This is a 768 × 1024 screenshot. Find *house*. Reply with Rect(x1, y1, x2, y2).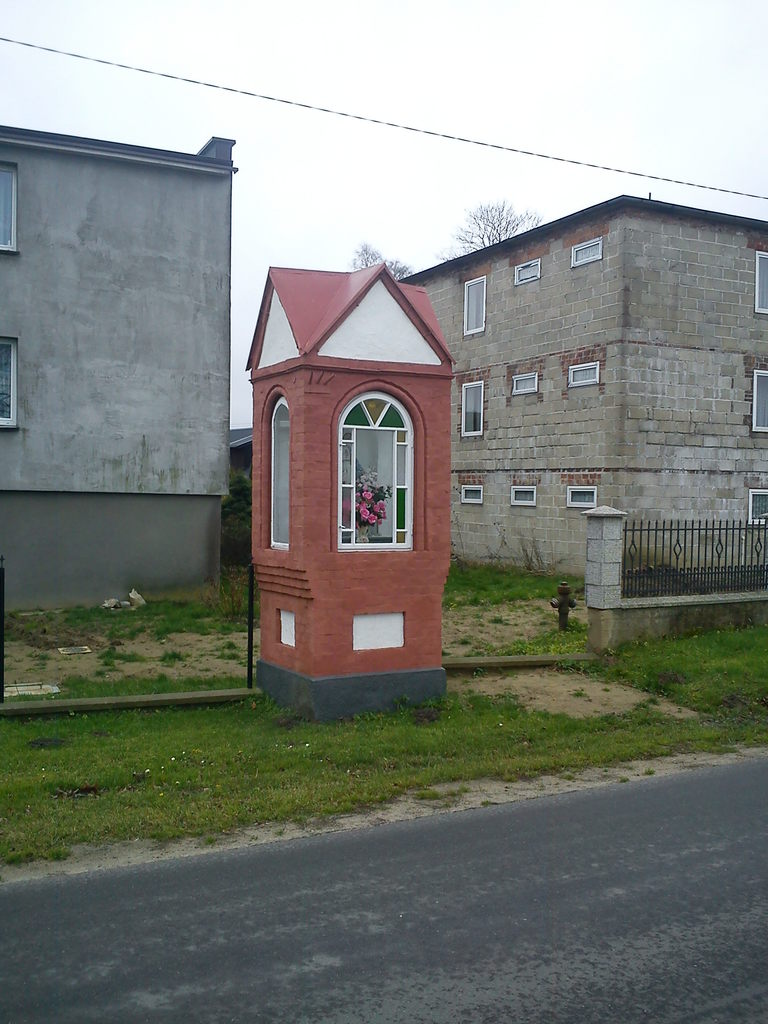
Rect(396, 194, 767, 584).
